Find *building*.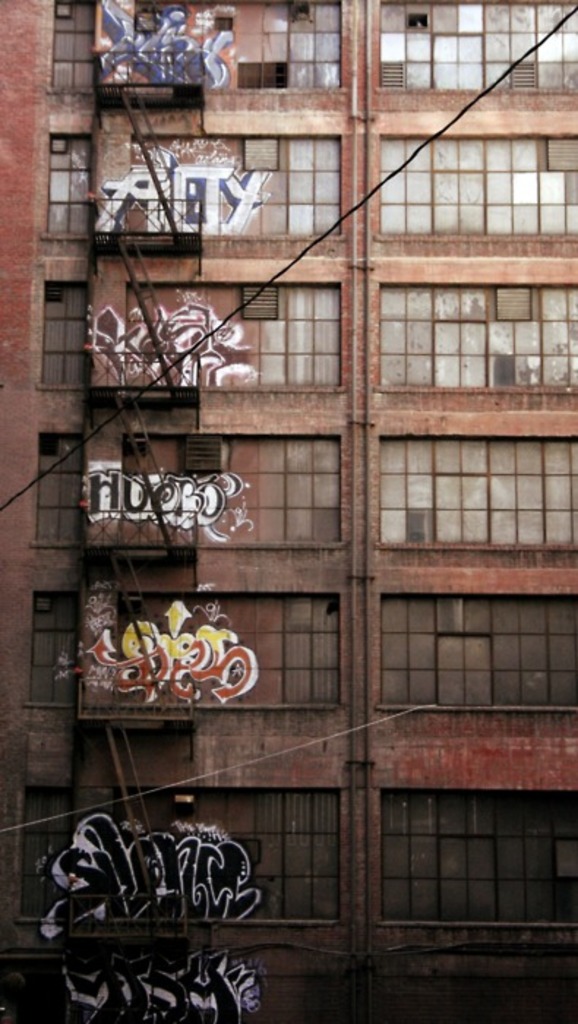
bbox(0, 0, 577, 1023).
